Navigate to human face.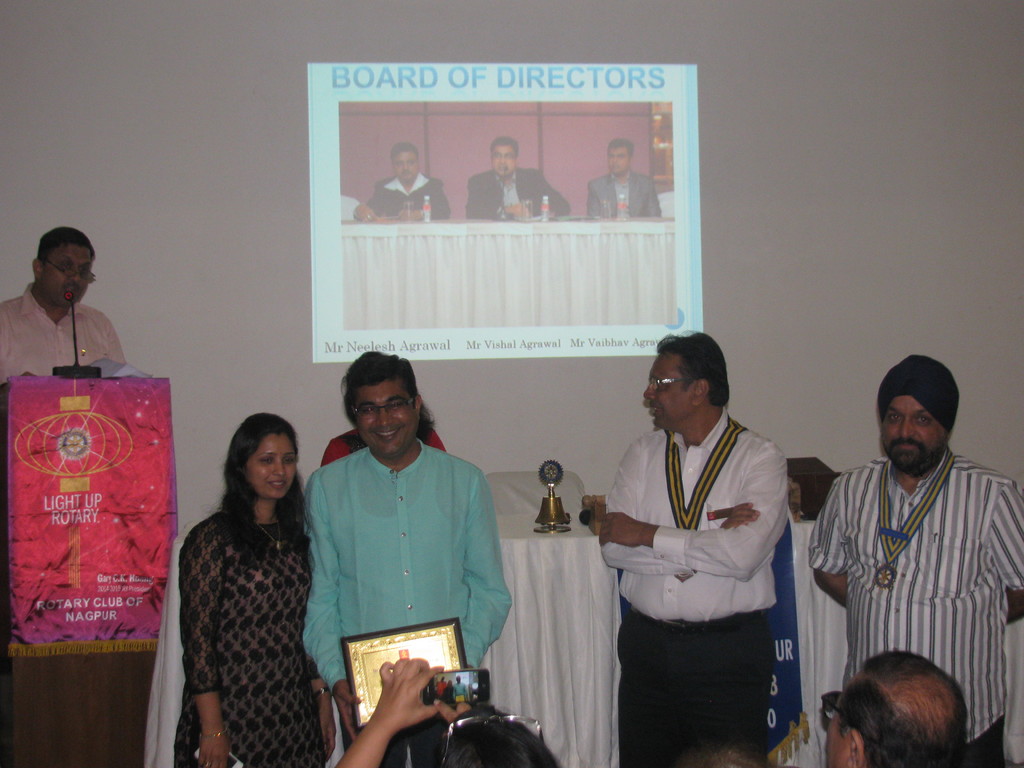
Navigation target: bbox=(878, 388, 948, 467).
